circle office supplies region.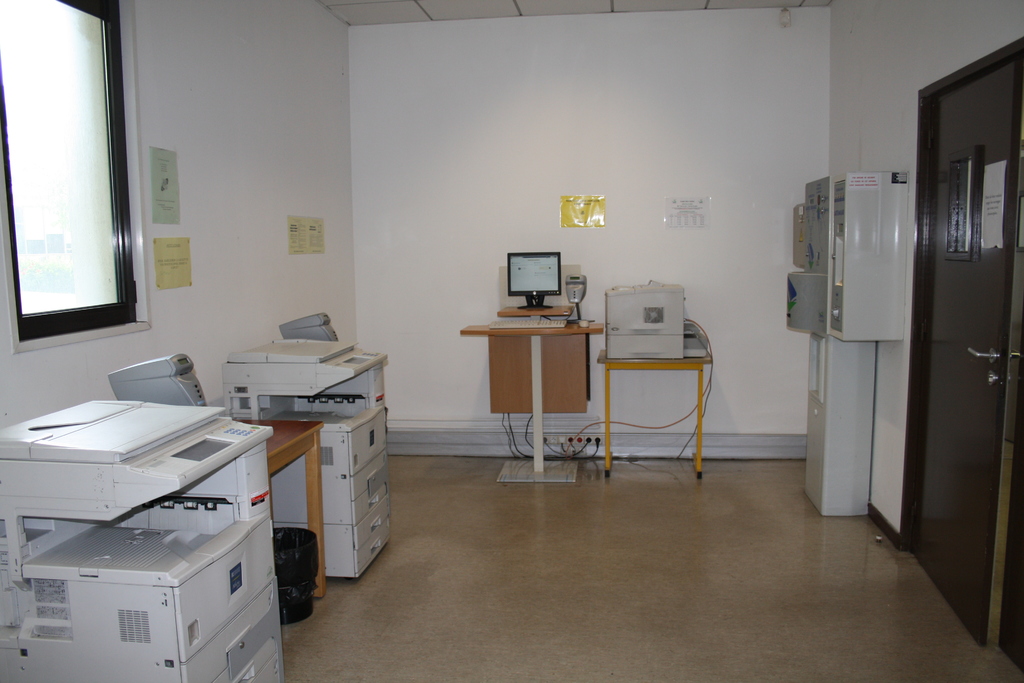
Region: (left=276, top=516, right=304, bottom=634).
